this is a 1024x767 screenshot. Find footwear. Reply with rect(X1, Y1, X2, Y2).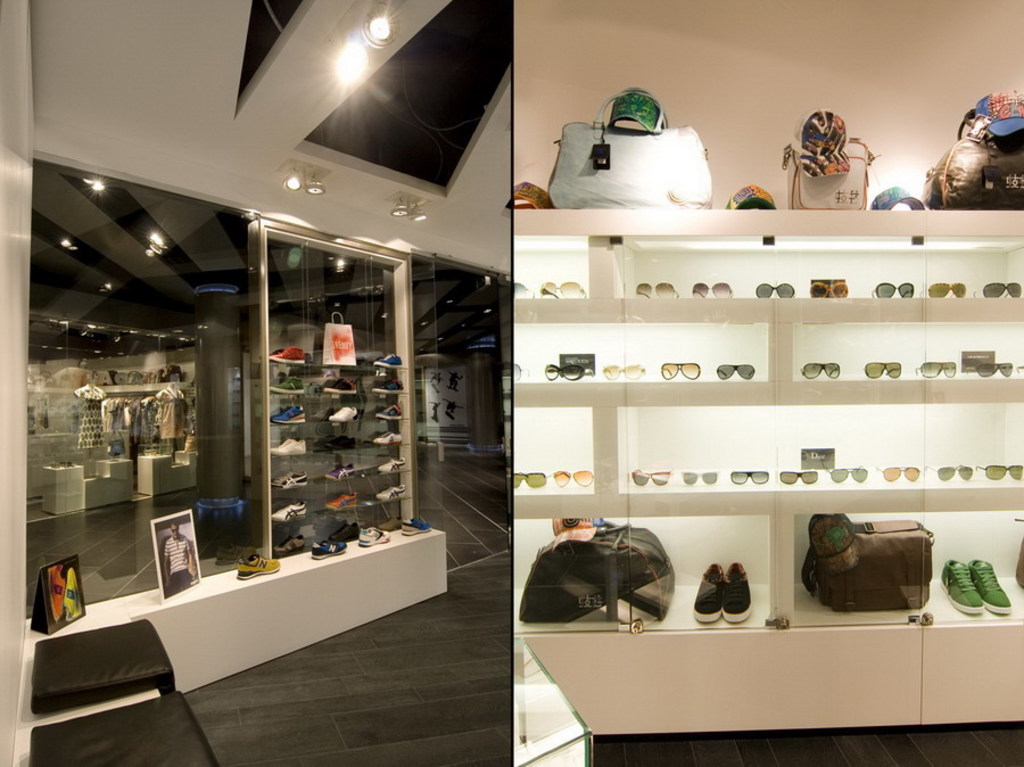
rect(238, 555, 282, 579).
